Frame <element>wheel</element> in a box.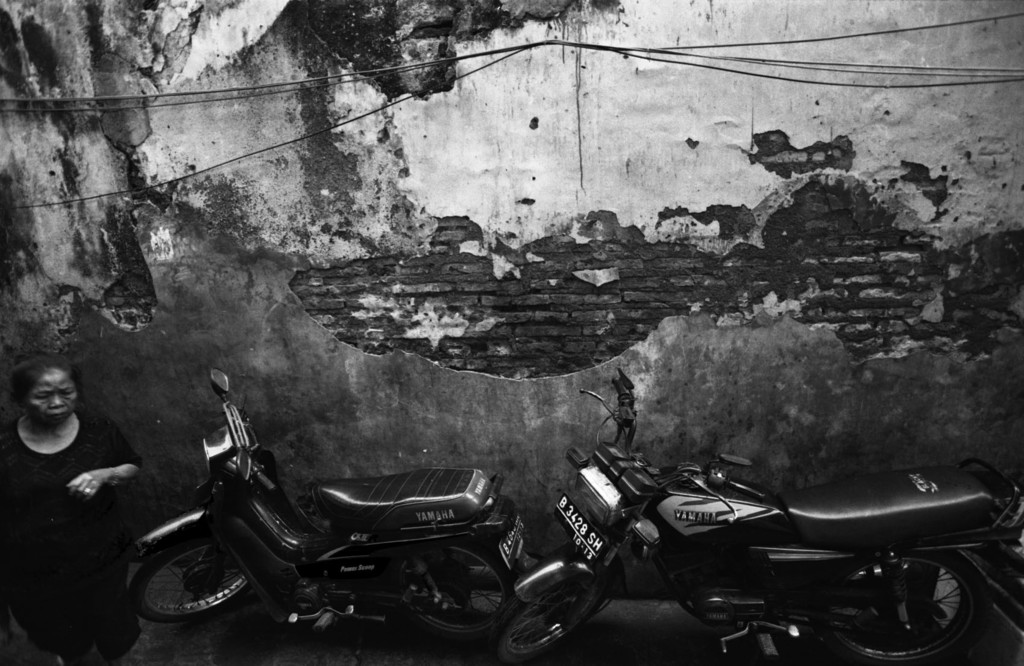
pyautogui.locateOnScreen(493, 571, 596, 665).
